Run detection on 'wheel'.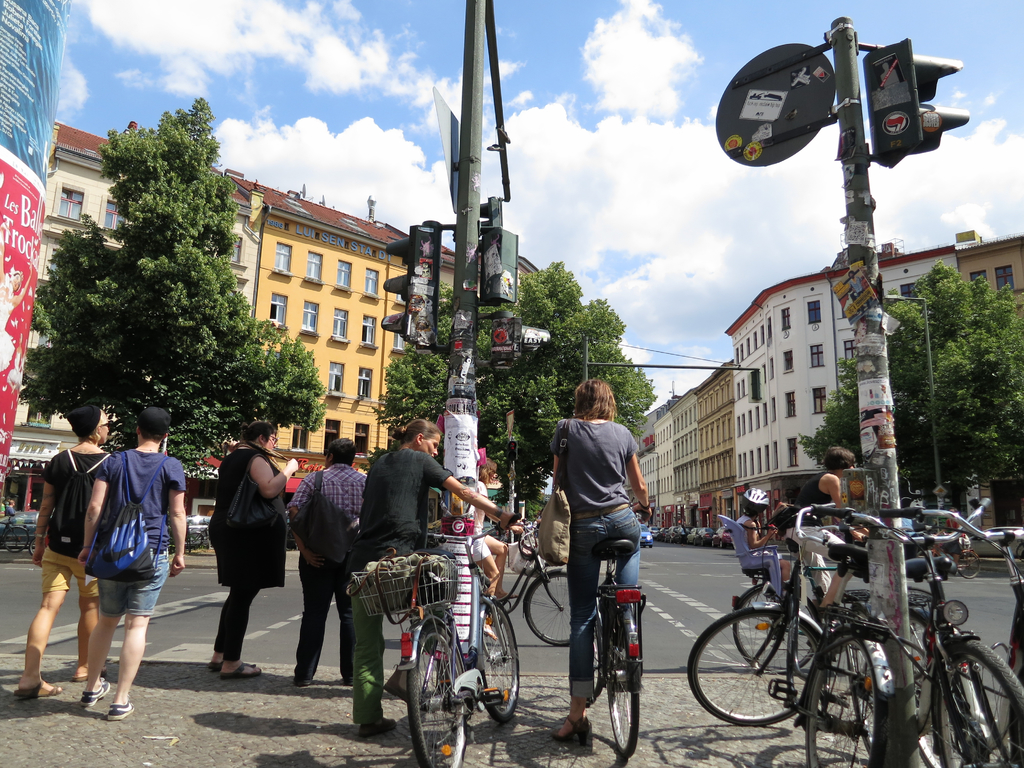
Result: {"left": 480, "top": 600, "right": 521, "bottom": 721}.
